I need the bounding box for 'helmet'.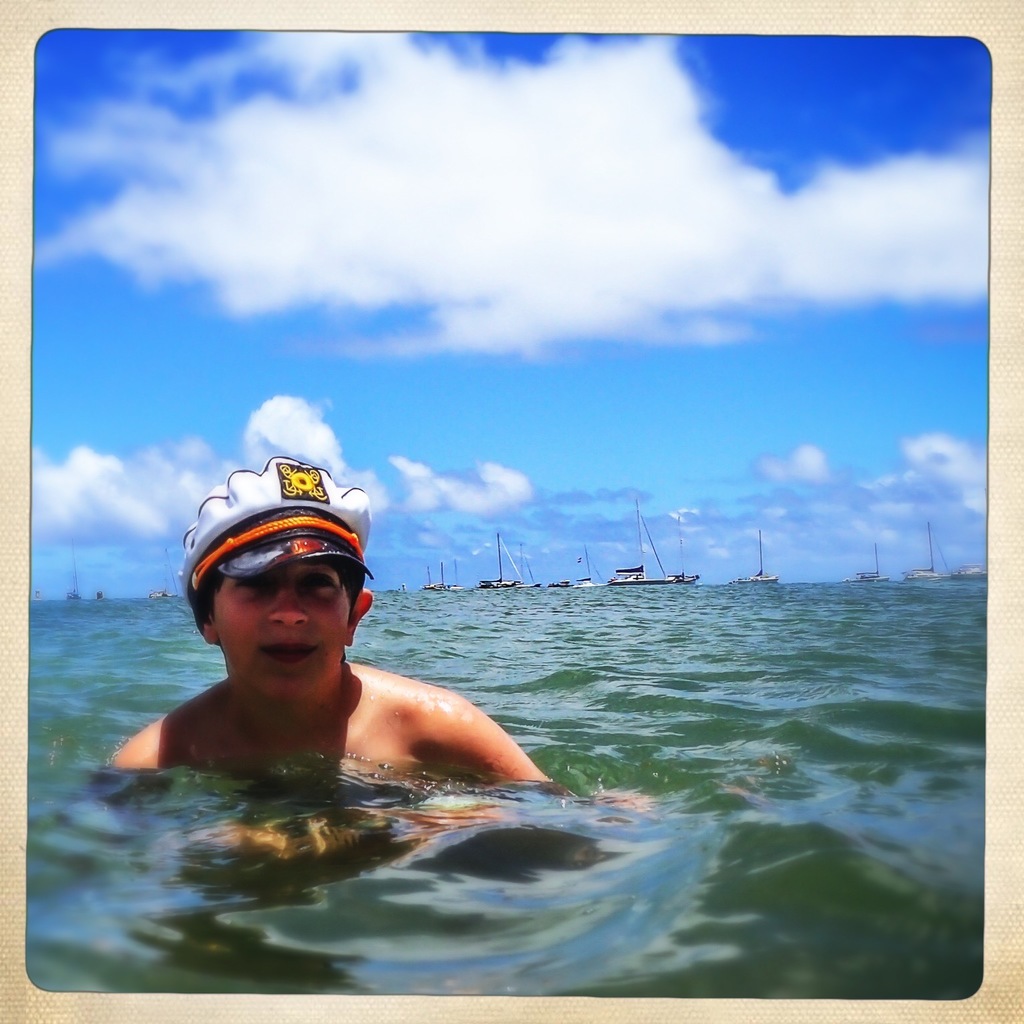
Here it is: left=185, top=447, right=388, bottom=626.
